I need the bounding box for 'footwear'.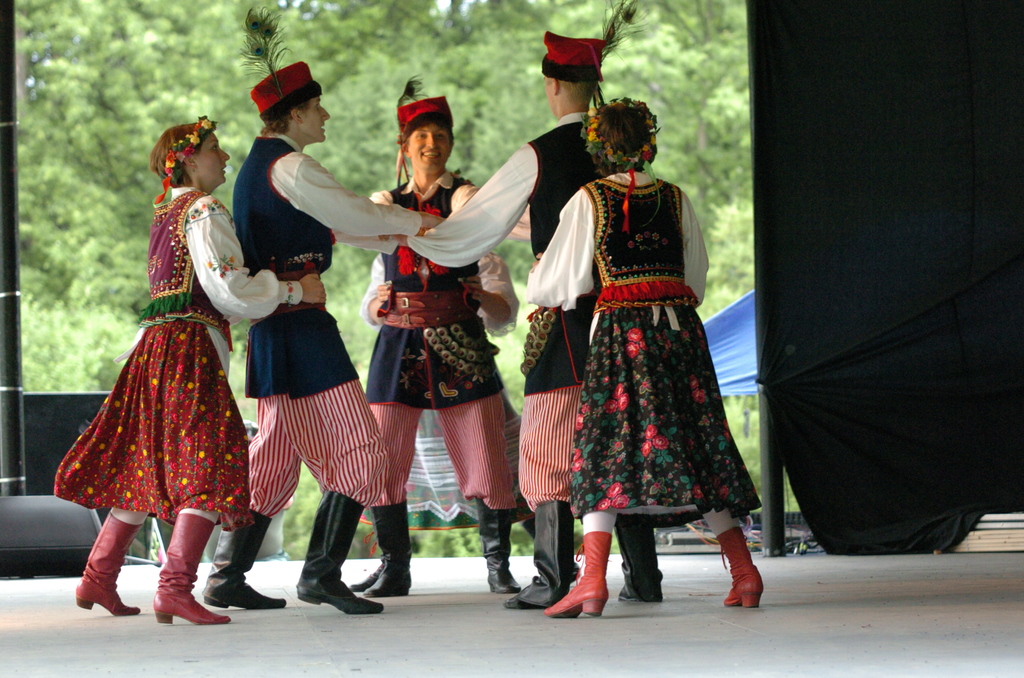
Here it is: [201,504,287,613].
